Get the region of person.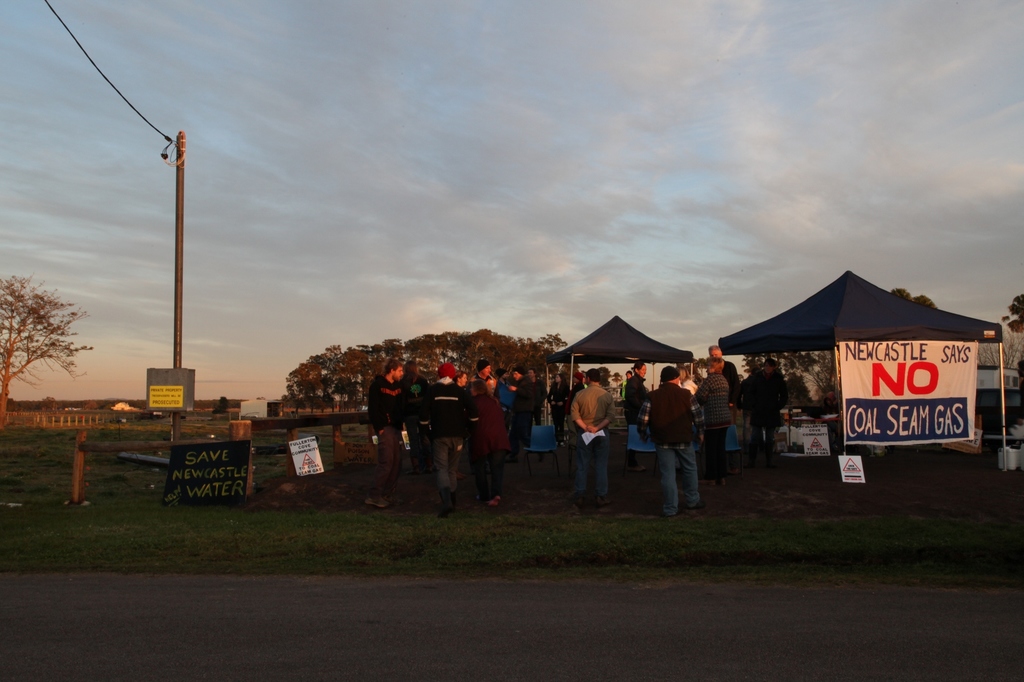
(651,363,712,523).
